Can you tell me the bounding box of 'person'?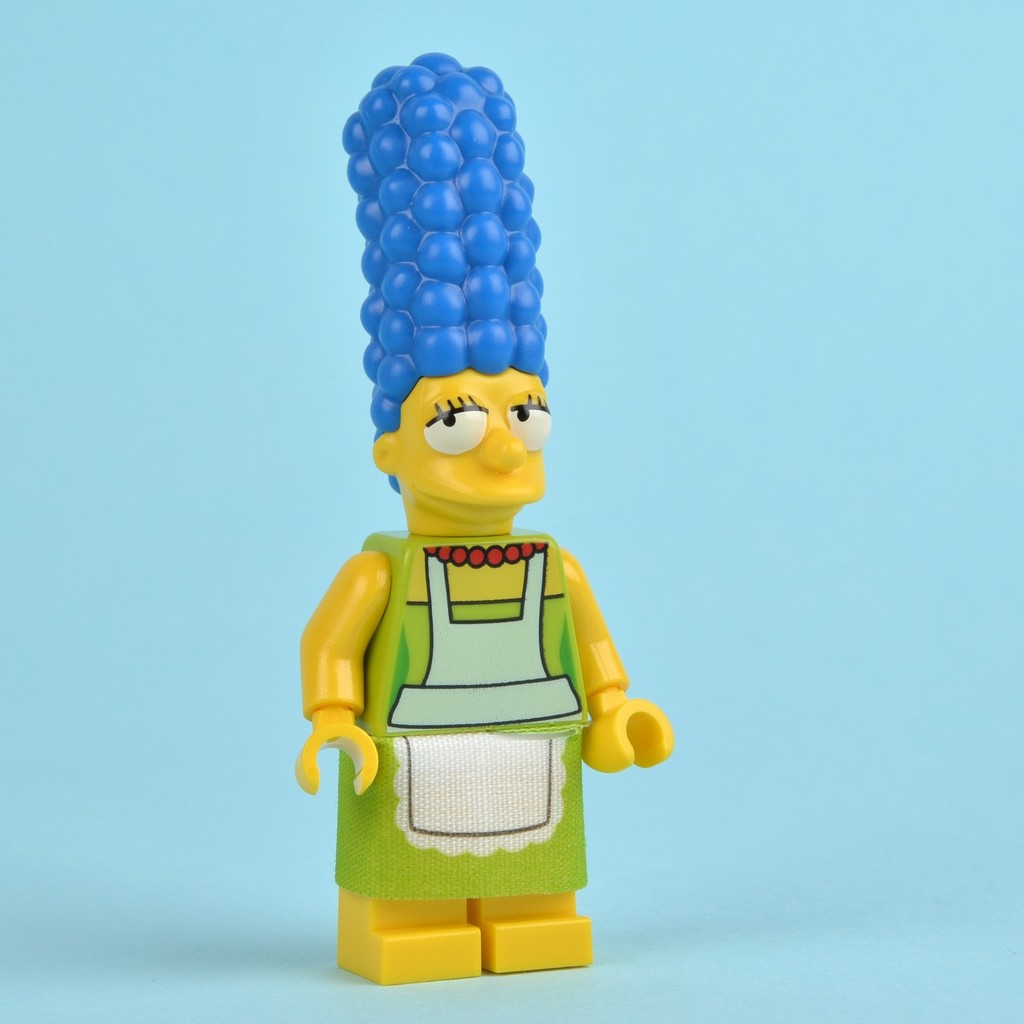
(297,52,674,985).
